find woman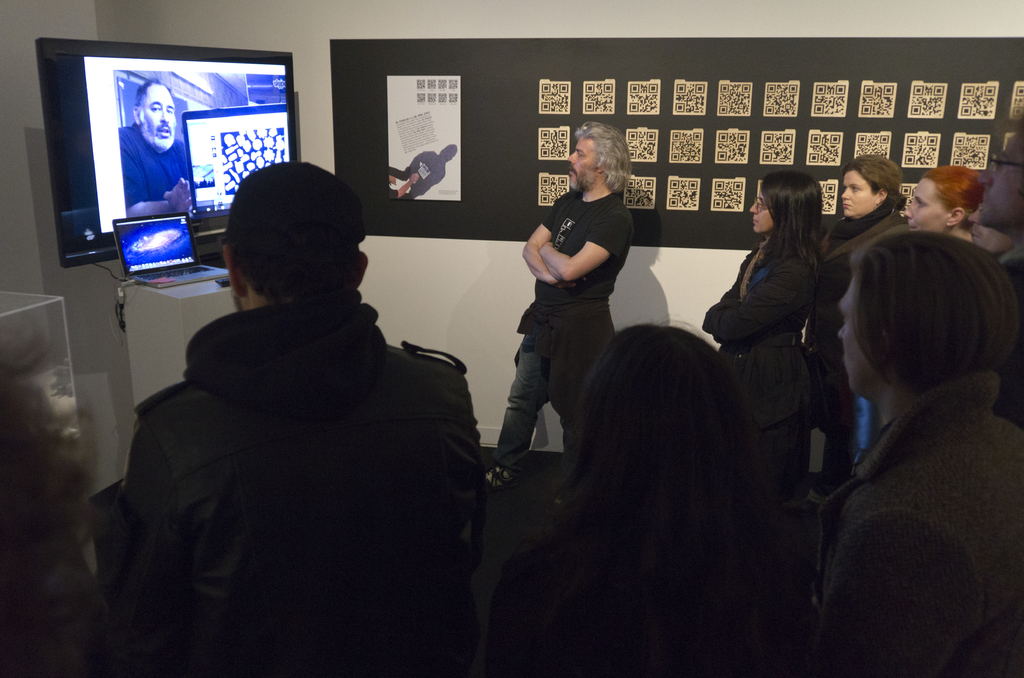
<bbox>484, 316, 822, 677</bbox>
